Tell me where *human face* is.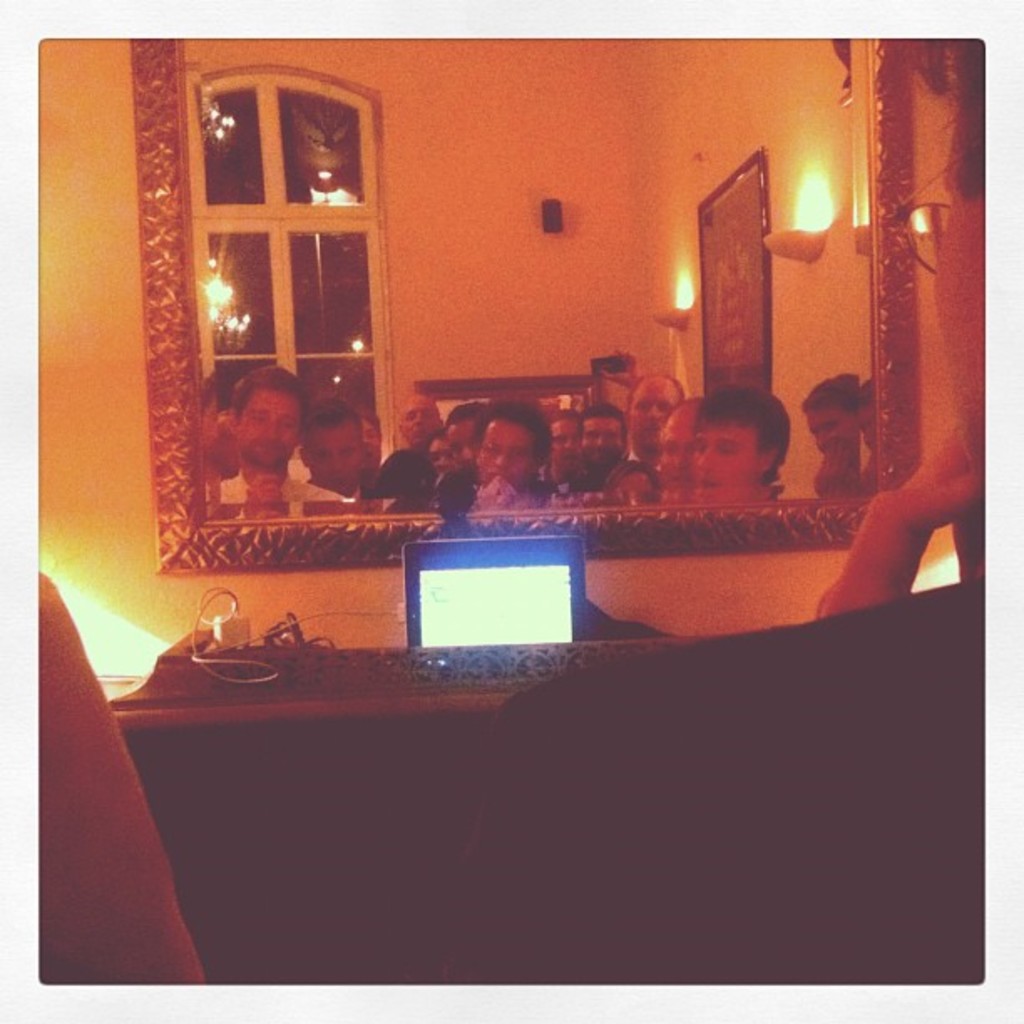
*human face* is at <box>448,420,482,467</box>.
